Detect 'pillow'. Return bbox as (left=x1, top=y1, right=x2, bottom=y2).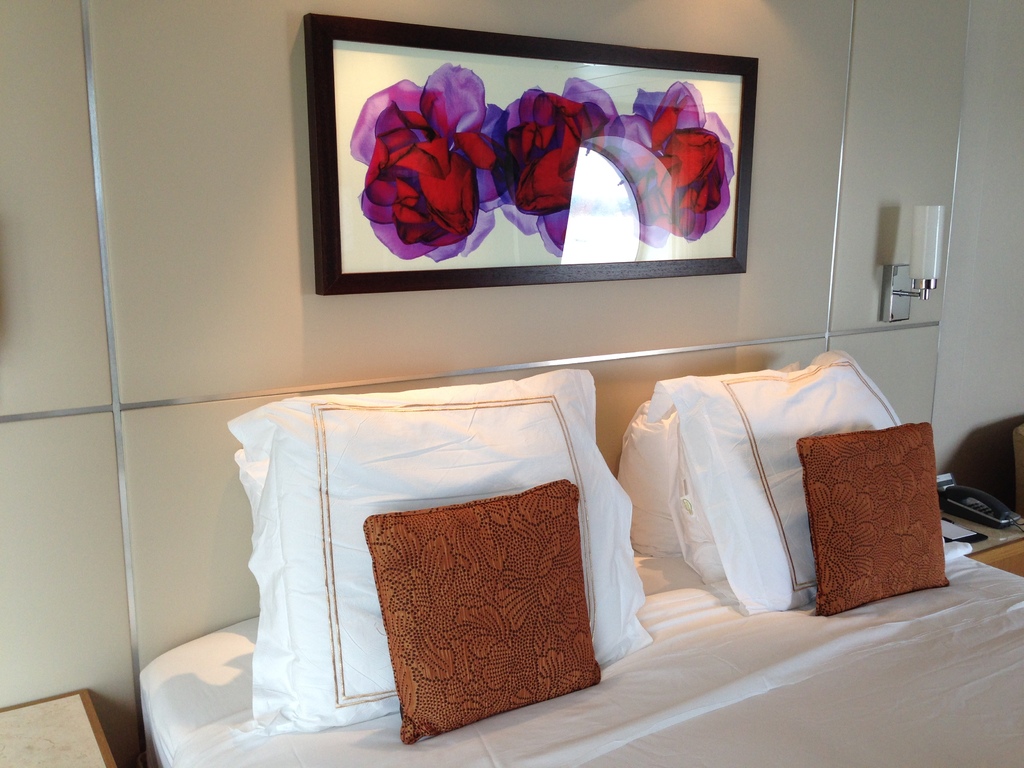
(left=662, top=351, right=970, bottom=626).
